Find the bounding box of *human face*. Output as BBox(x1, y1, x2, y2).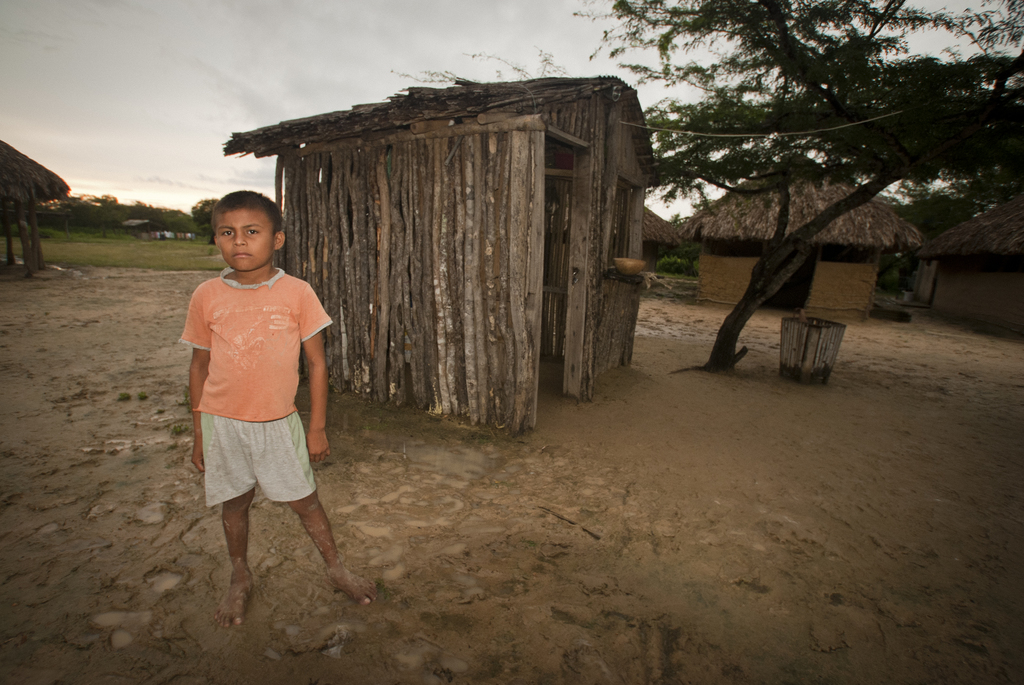
BBox(215, 211, 274, 267).
